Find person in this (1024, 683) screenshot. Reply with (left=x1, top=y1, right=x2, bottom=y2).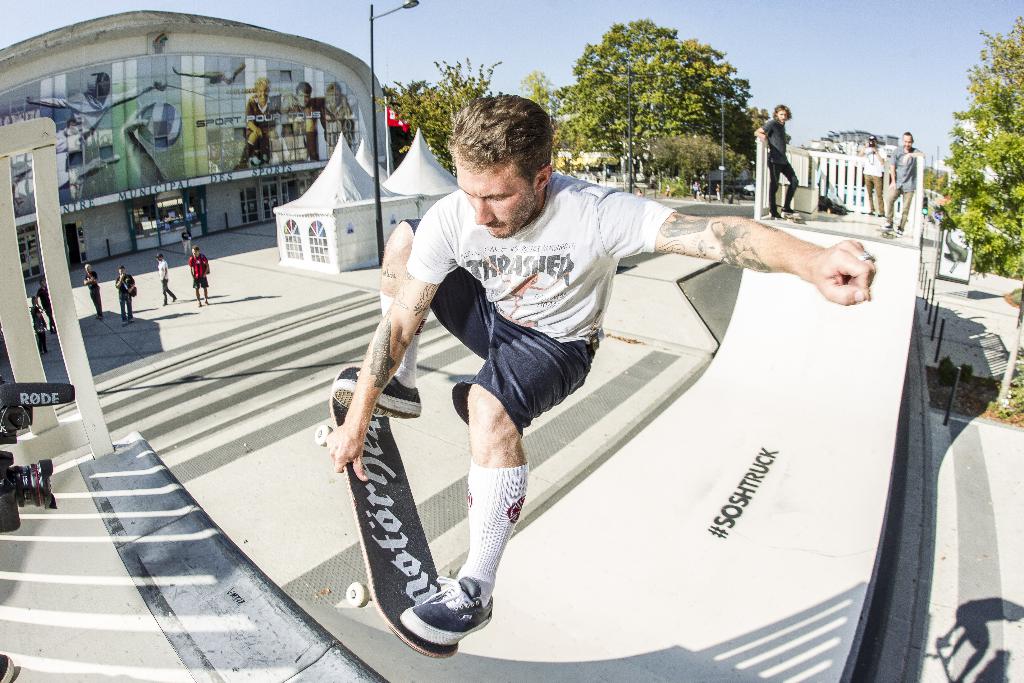
(left=152, top=252, right=177, bottom=307).
